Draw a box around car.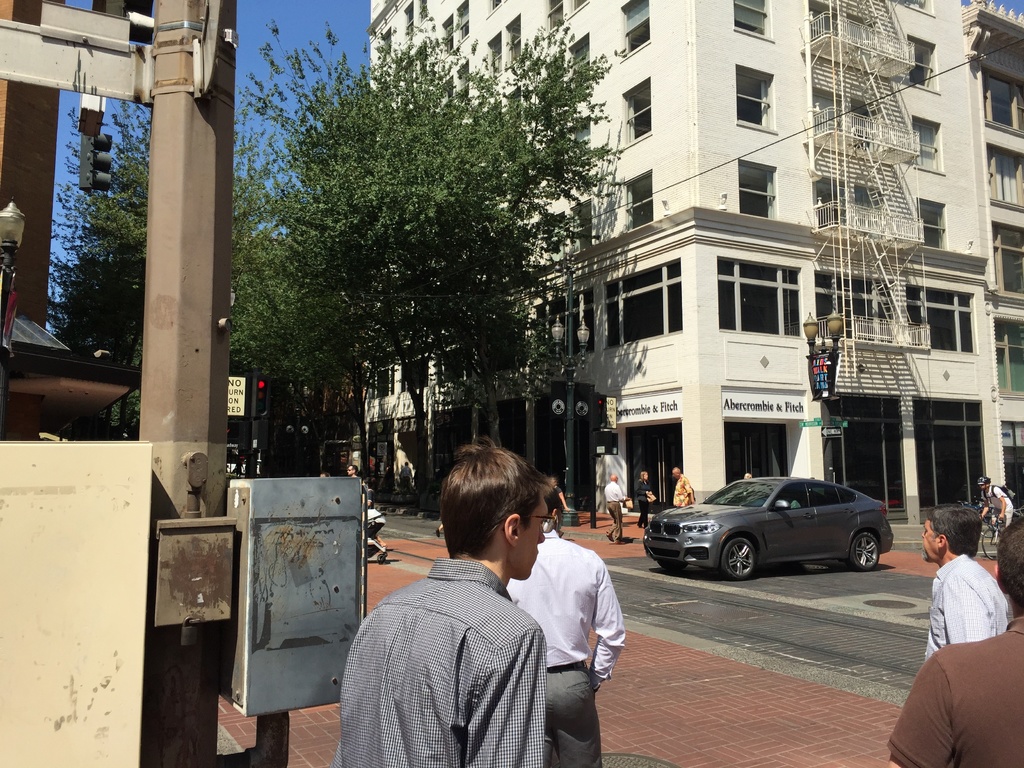
bbox(643, 468, 895, 584).
